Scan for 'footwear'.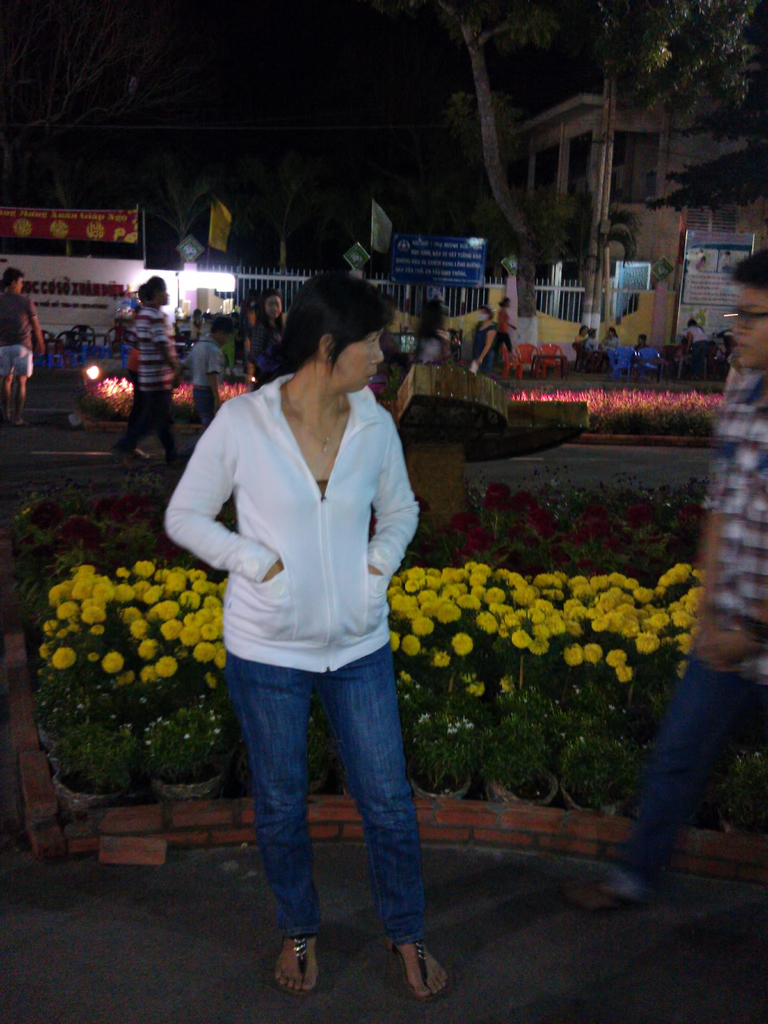
Scan result: {"x1": 569, "y1": 877, "x2": 627, "y2": 910}.
